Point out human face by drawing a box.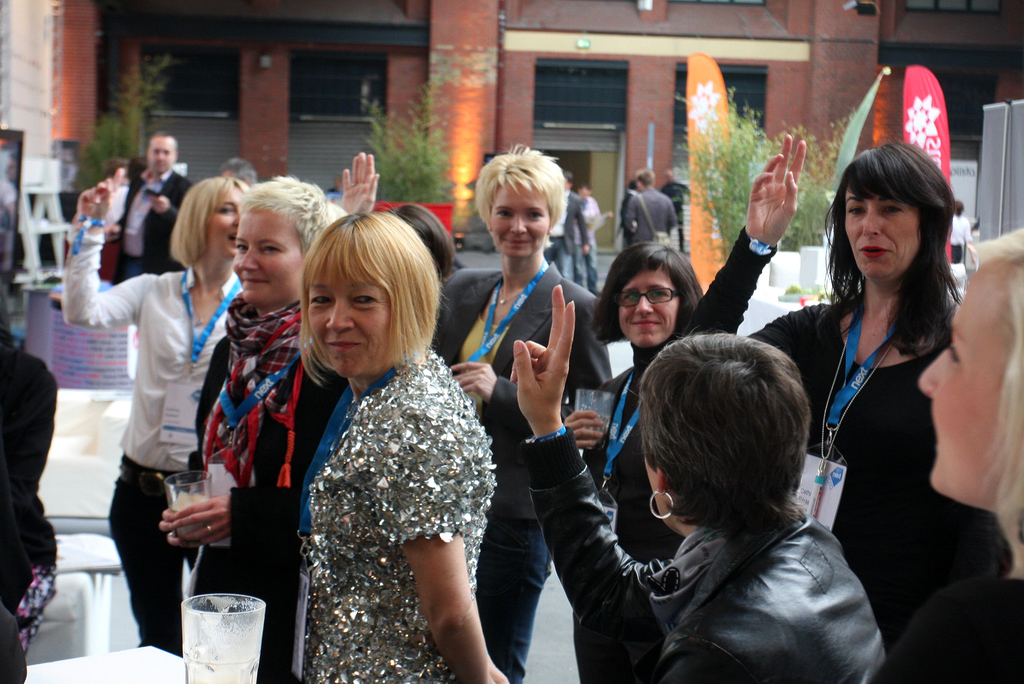
region(485, 179, 550, 253).
